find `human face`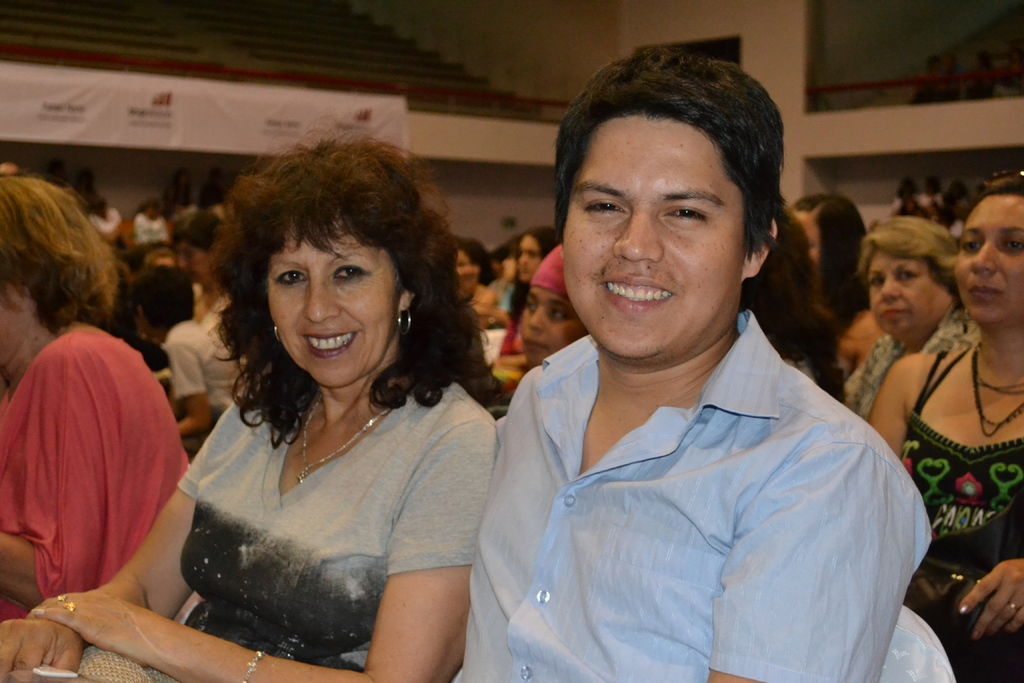
(left=867, top=250, right=932, bottom=335)
